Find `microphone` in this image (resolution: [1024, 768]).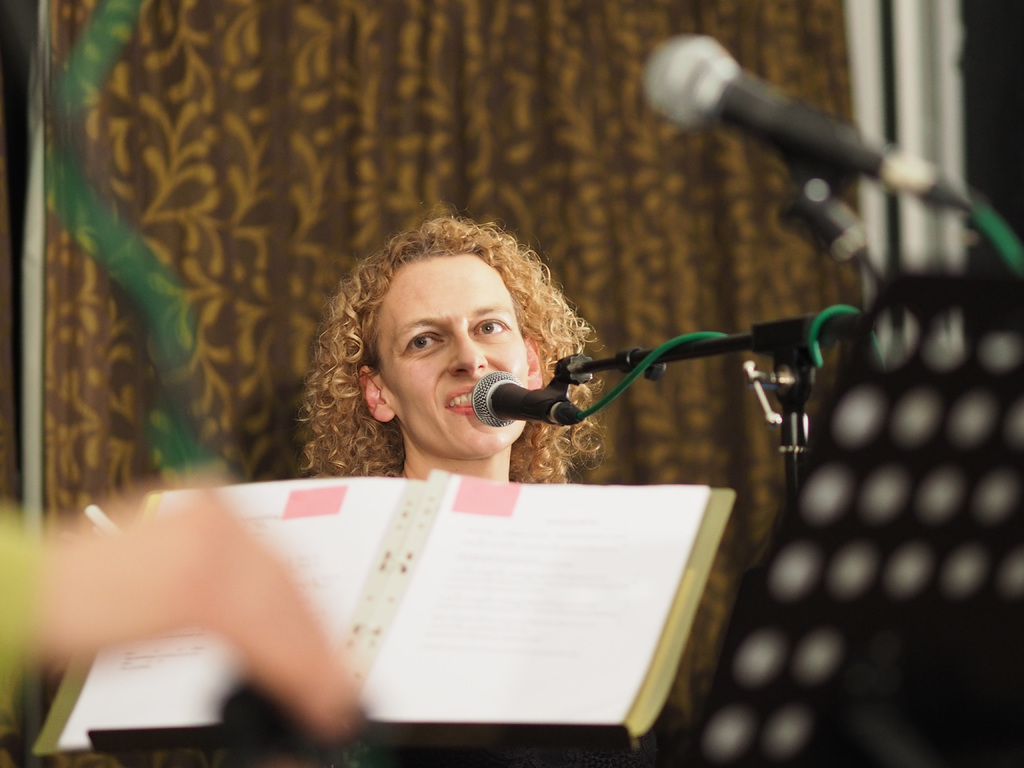
region(636, 31, 973, 213).
